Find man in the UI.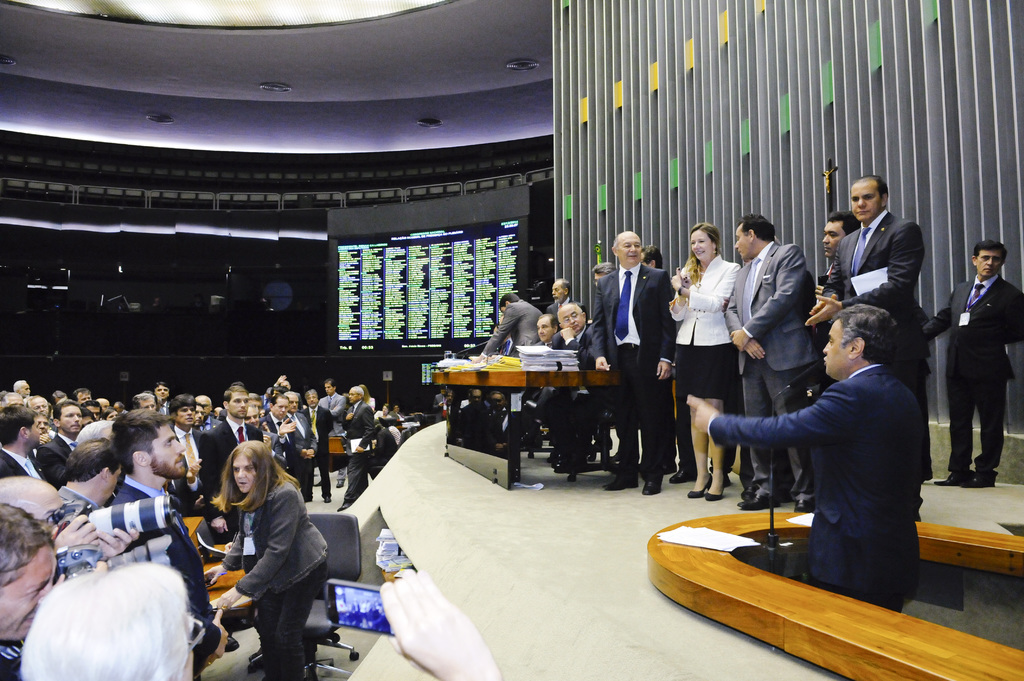
UI element at box=[260, 389, 297, 490].
